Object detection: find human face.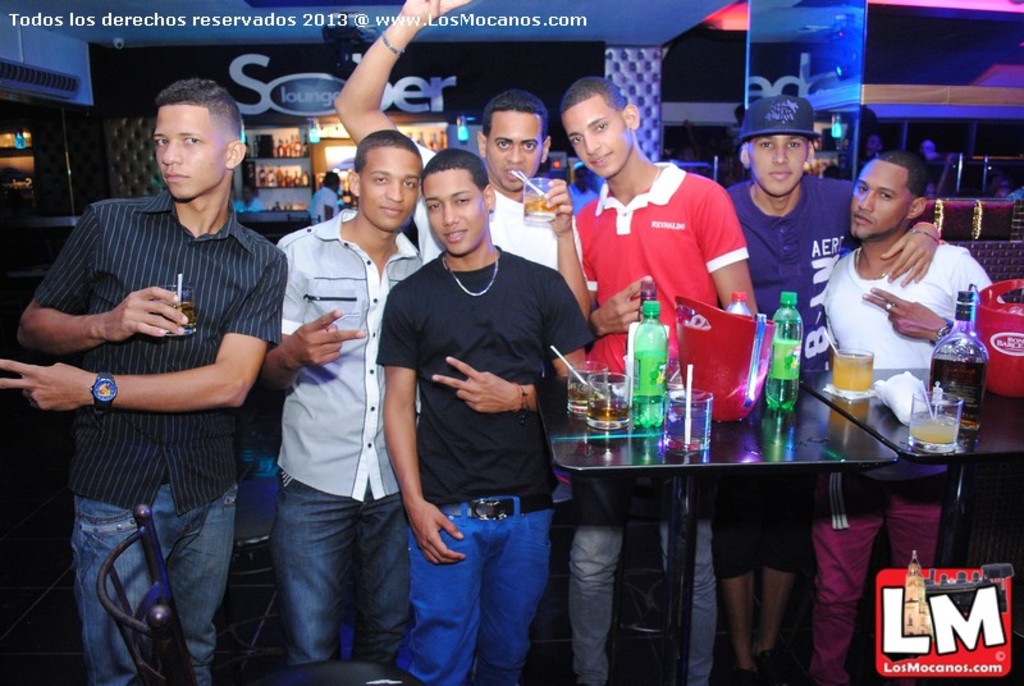
rect(746, 132, 808, 193).
